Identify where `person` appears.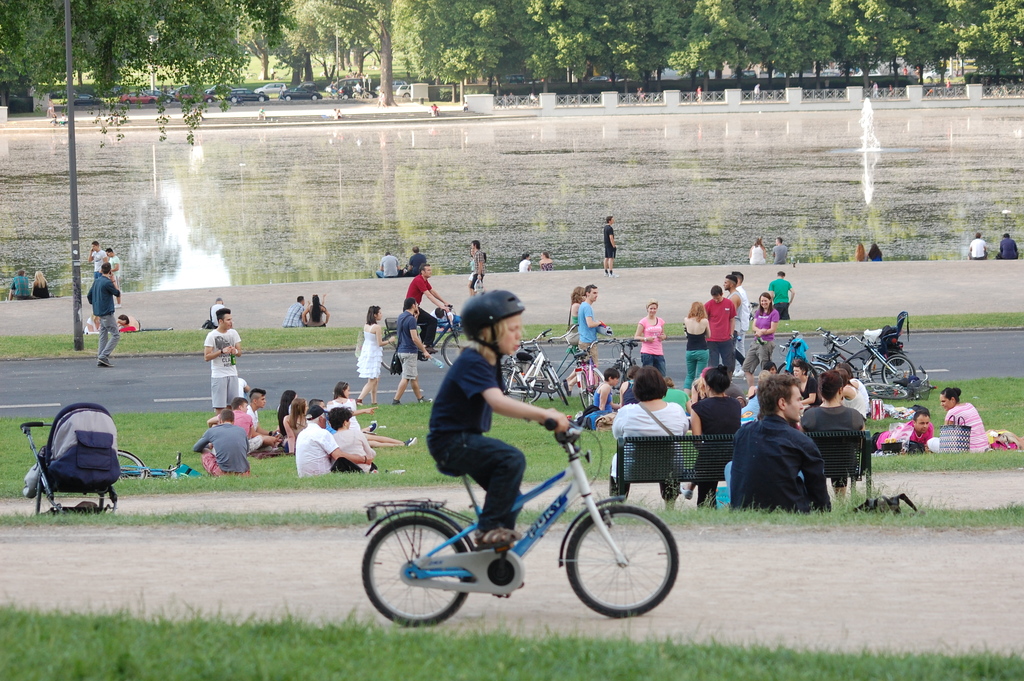
Appears at 948/390/1000/469.
